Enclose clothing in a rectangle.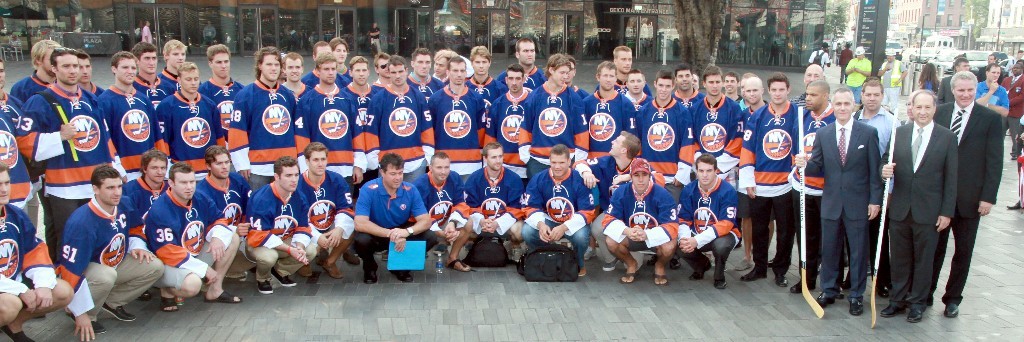
bbox=(469, 167, 529, 220).
